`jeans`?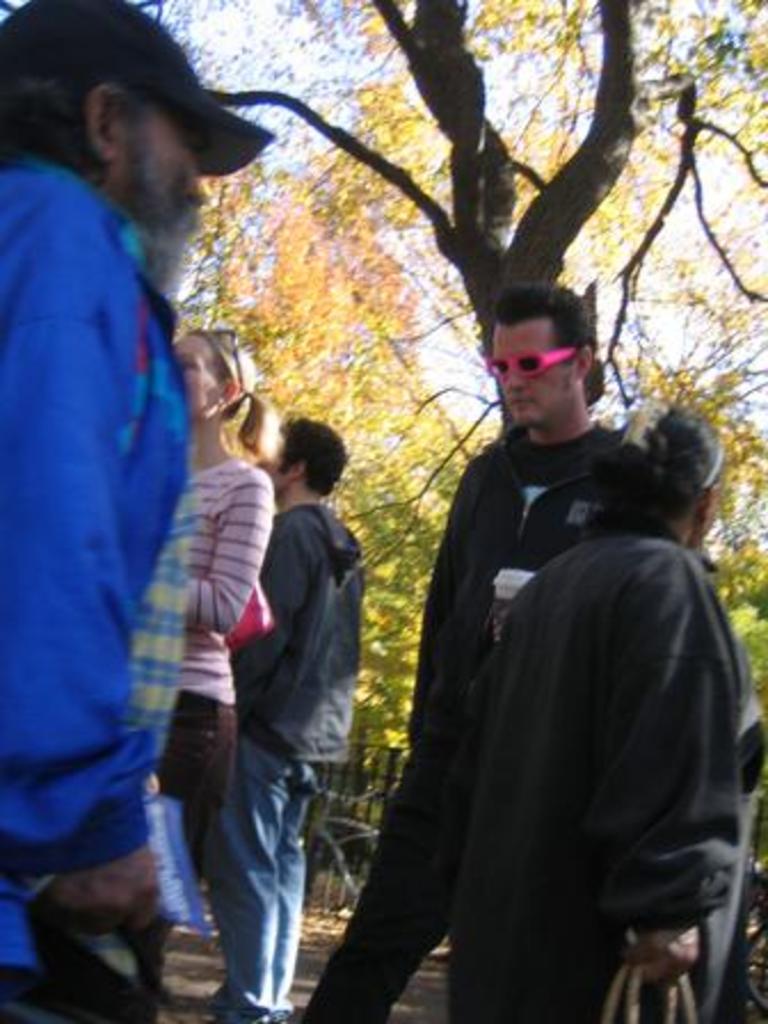
x1=181 y1=679 x2=318 y2=1017
